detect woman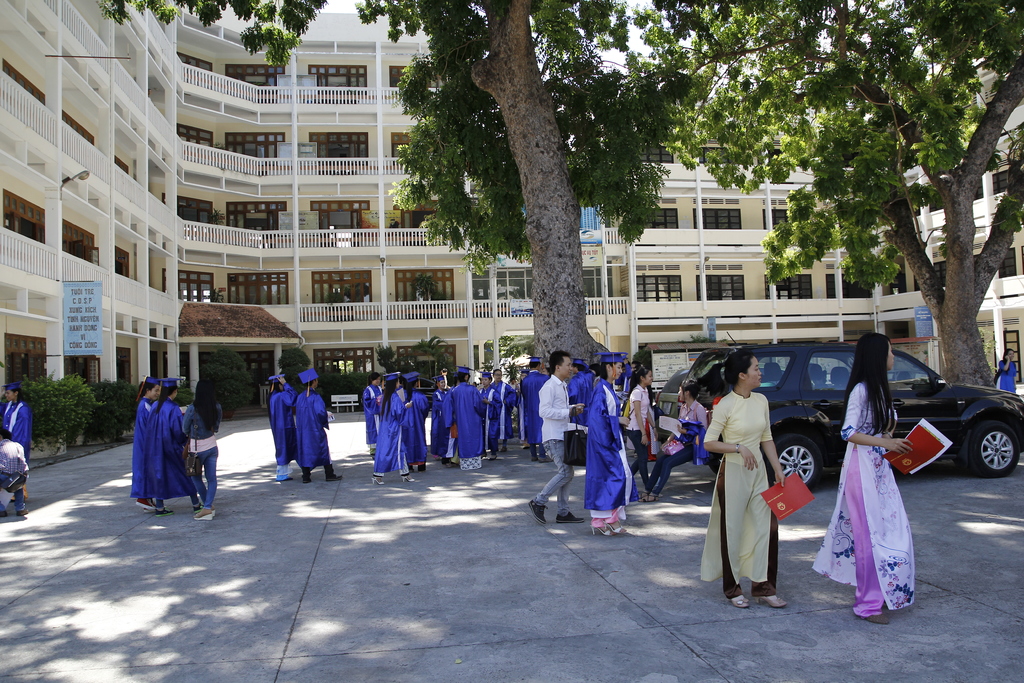
[585,349,632,537]
